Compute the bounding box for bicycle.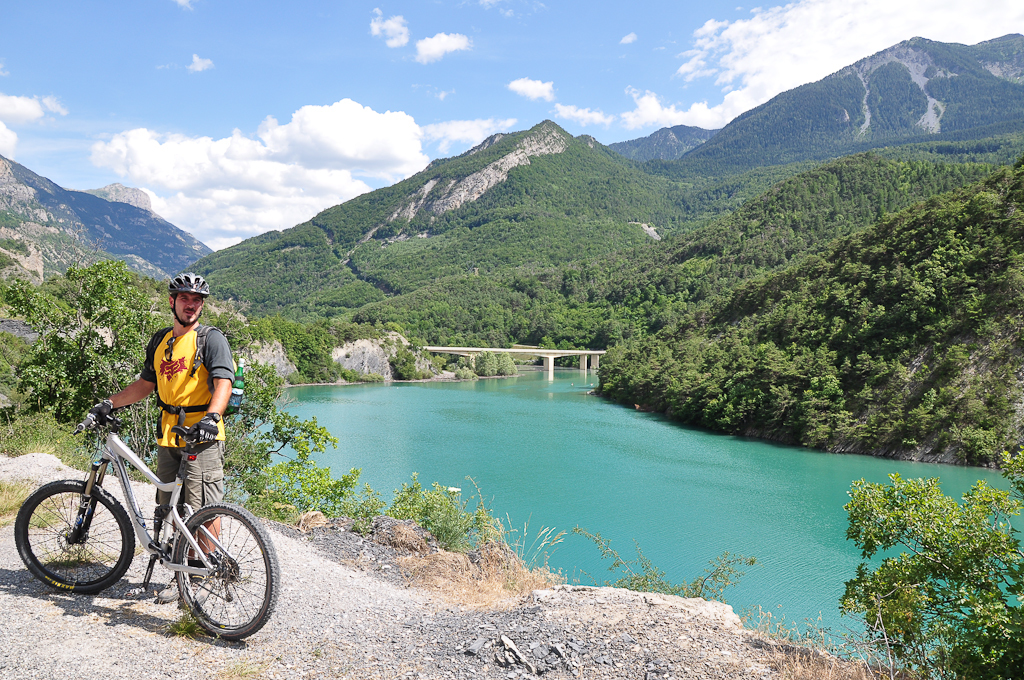
(16,421,273,637).
